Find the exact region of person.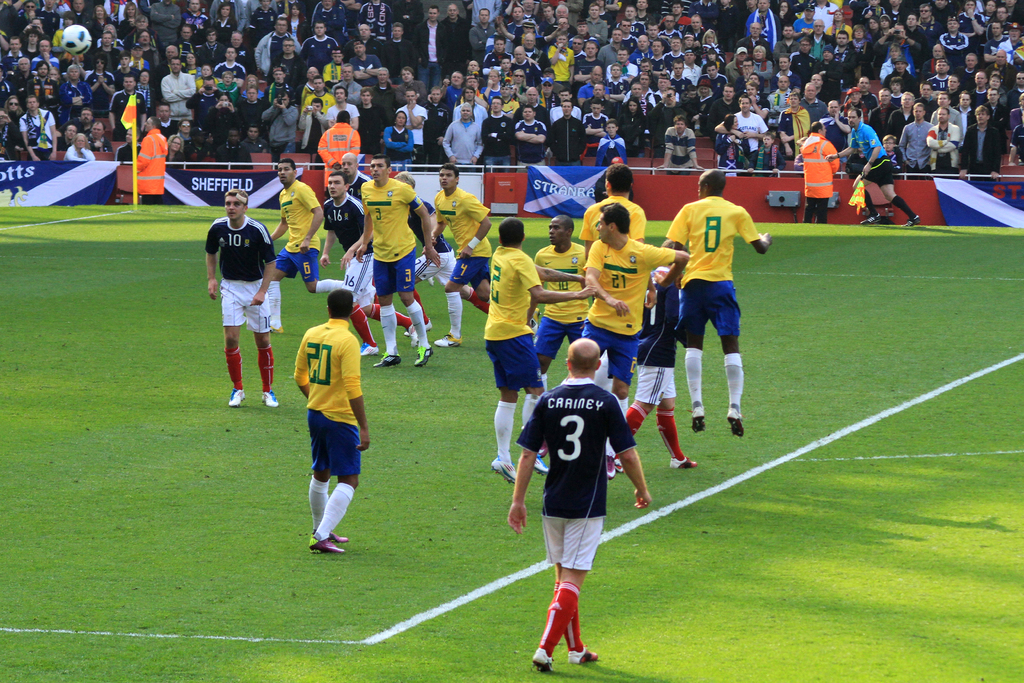
Exact region: box=[269, 156, 339, 294].
